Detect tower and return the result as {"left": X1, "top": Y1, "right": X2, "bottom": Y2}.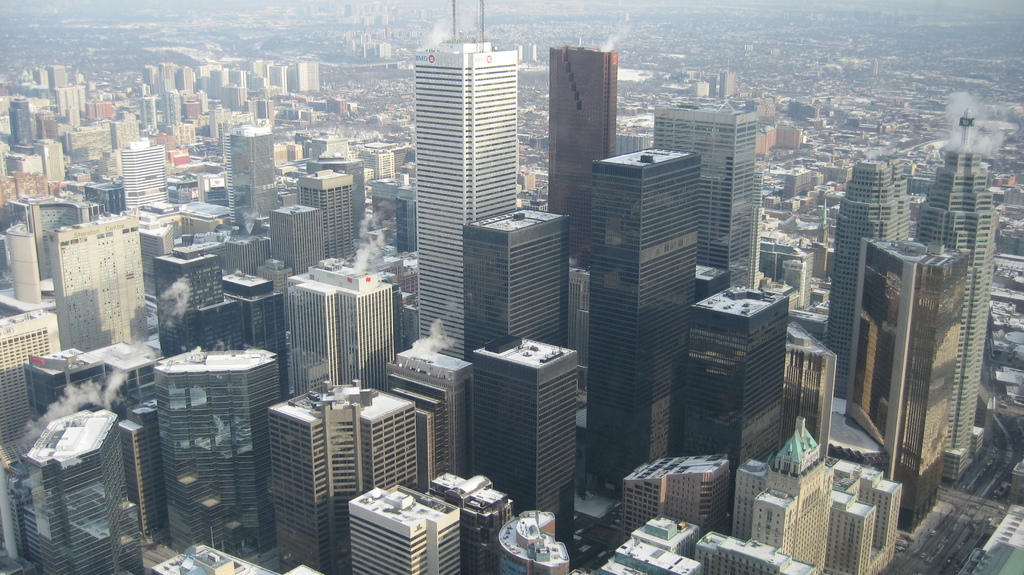
{"left": 391, "top": 24, "right": 534, "bottom": 316}.
